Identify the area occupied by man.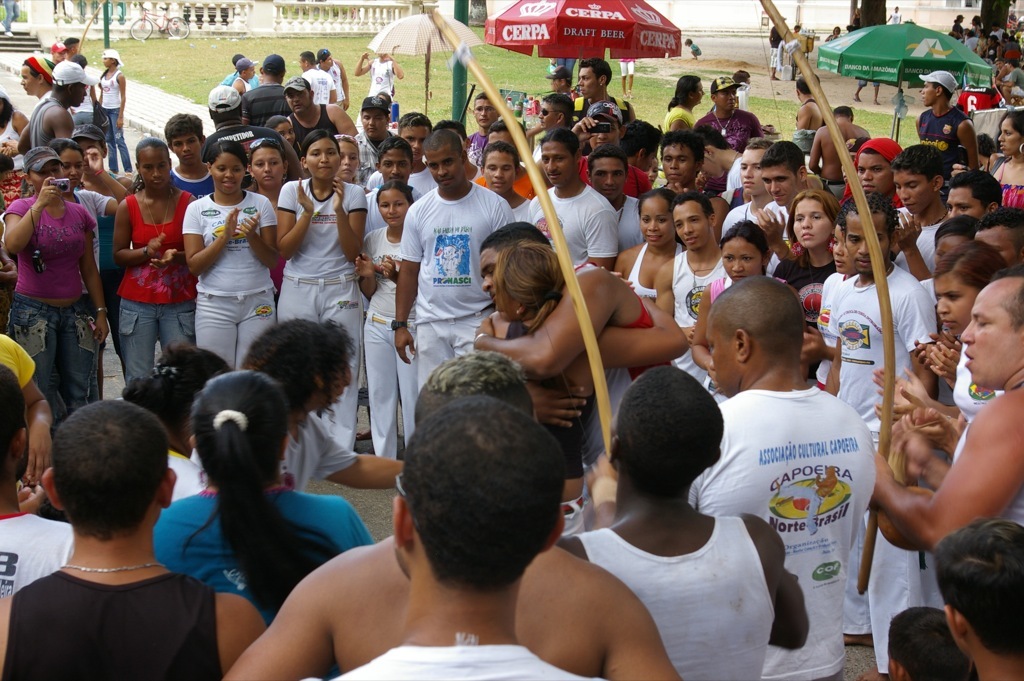
Area: bbox=[770, 13, 782, 78].
